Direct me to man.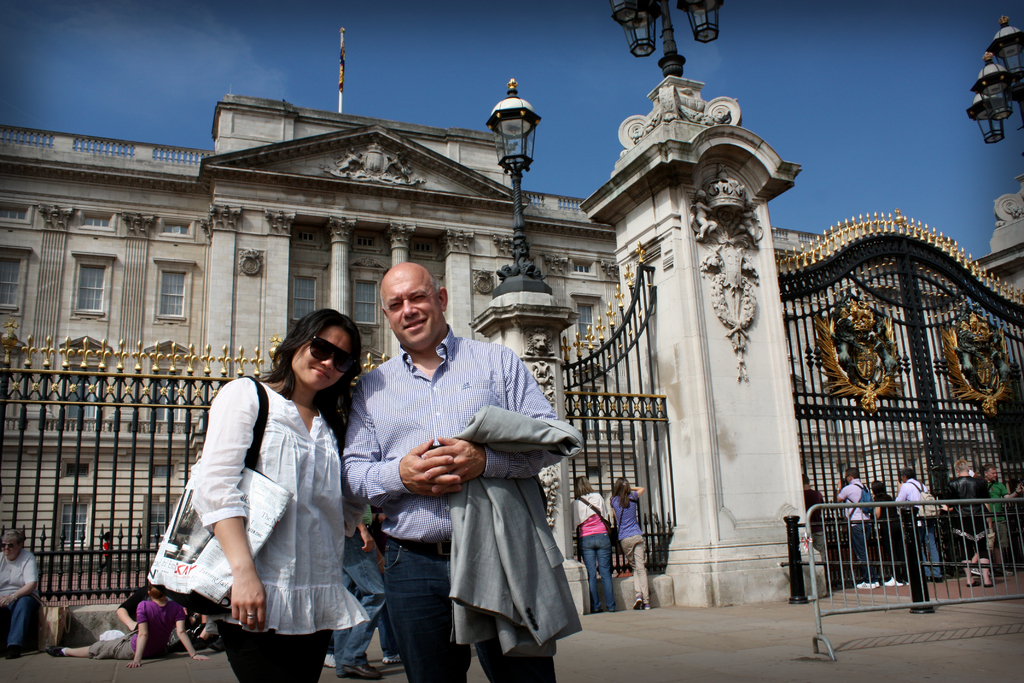
Direction: Rect(986, 467, 1022, 575).
